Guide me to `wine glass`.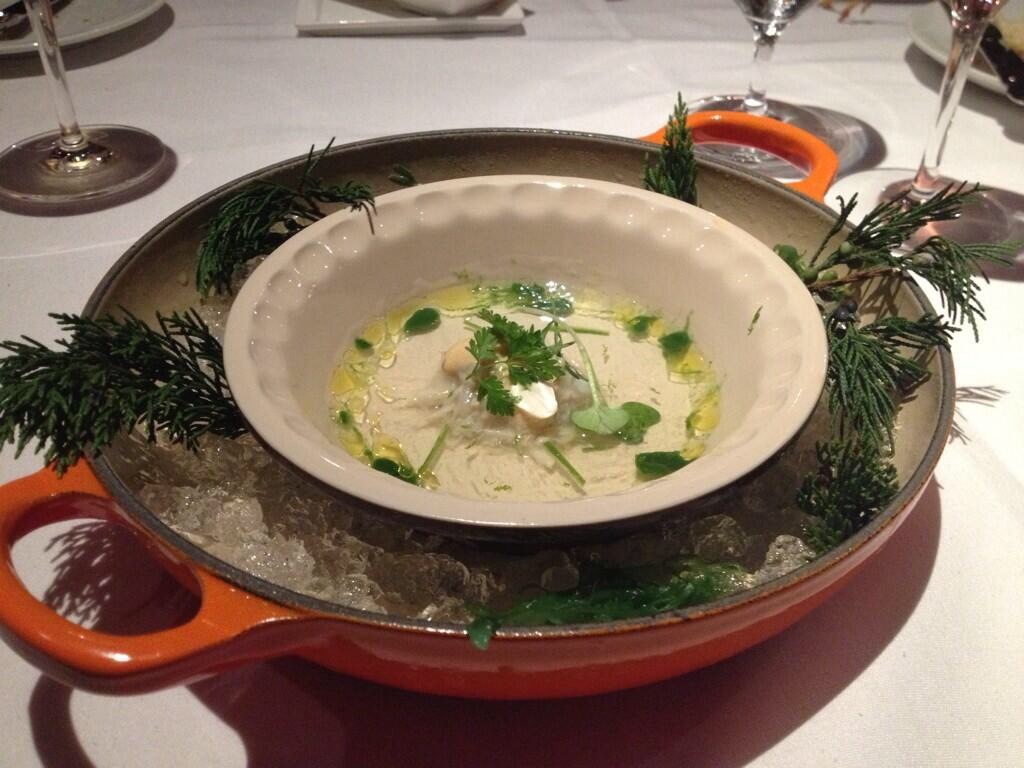
Guidance: 0/0/173/204.
